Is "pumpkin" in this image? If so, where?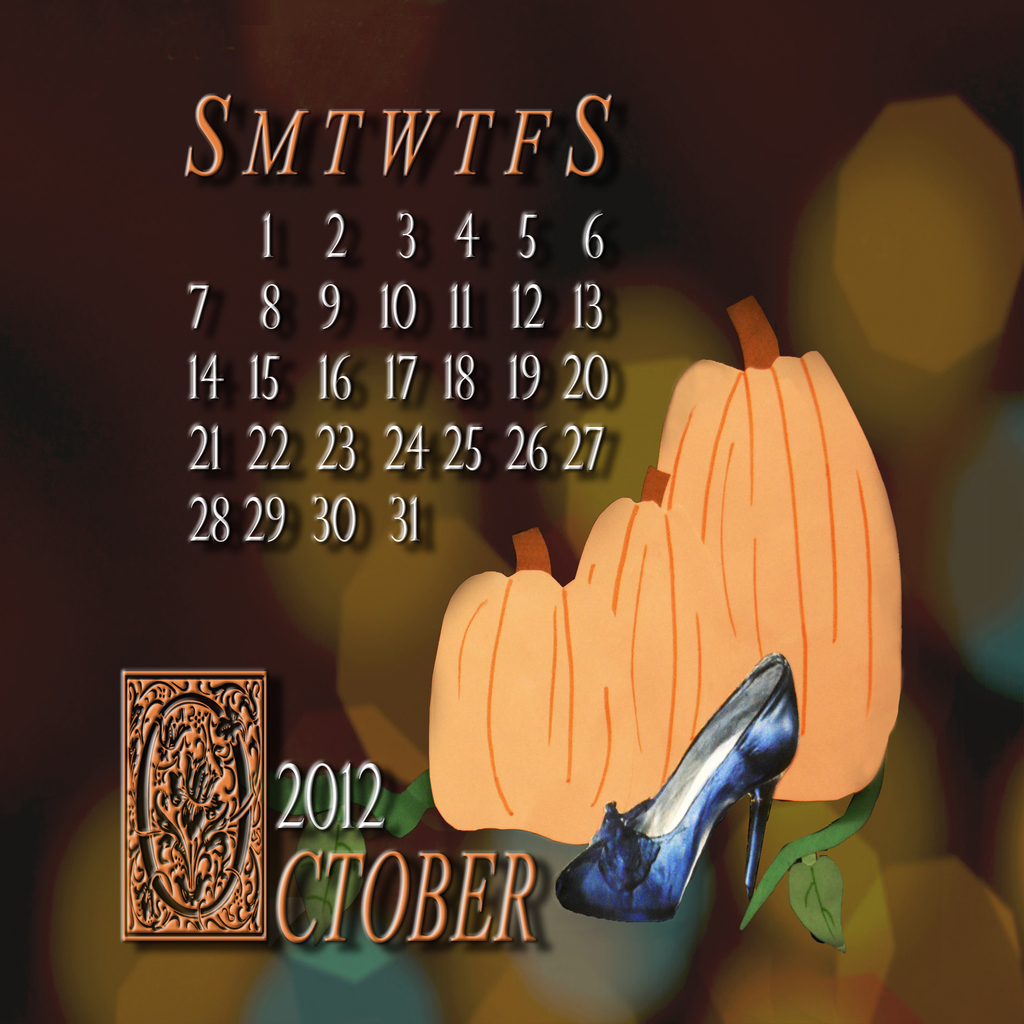
Yes, at [424, 521, 572, 843].
